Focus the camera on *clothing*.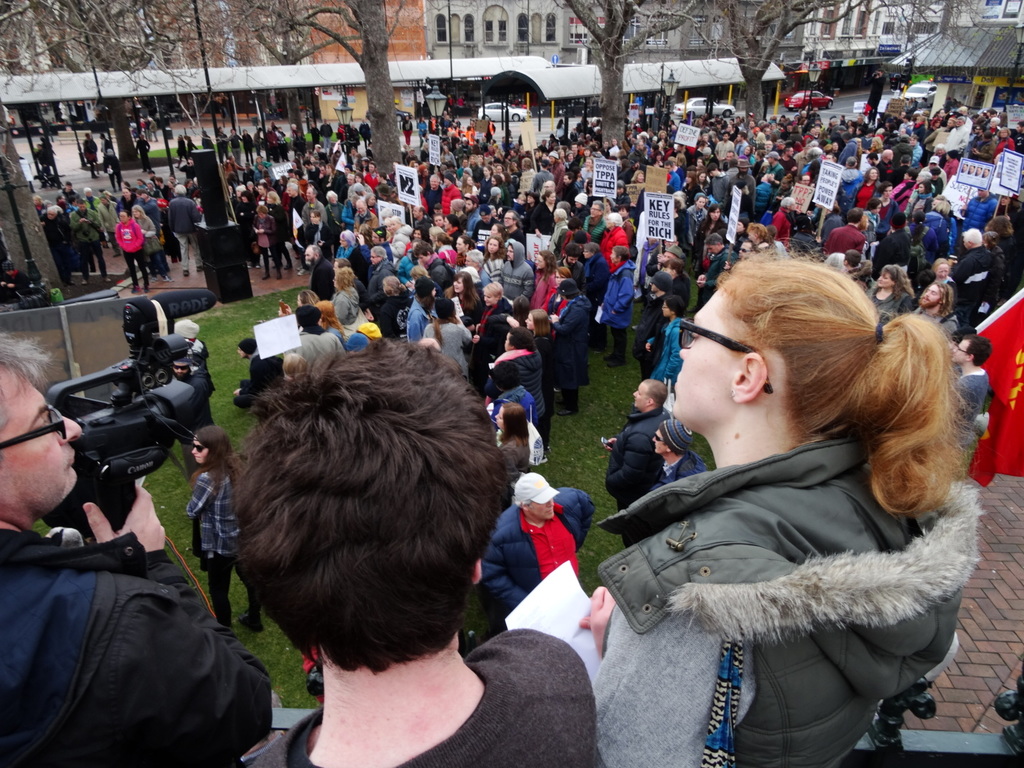
Focus region: bbox=(407, 295, 427, 341).
